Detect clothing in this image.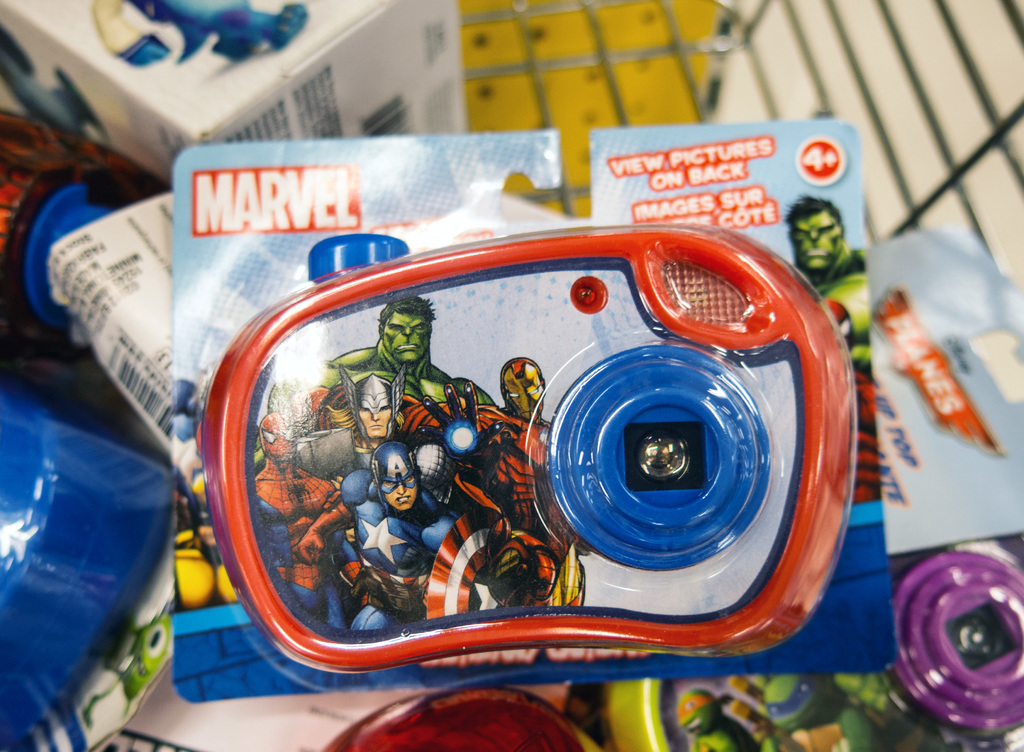
Detection: bbox(298, 471, 485, 632).
